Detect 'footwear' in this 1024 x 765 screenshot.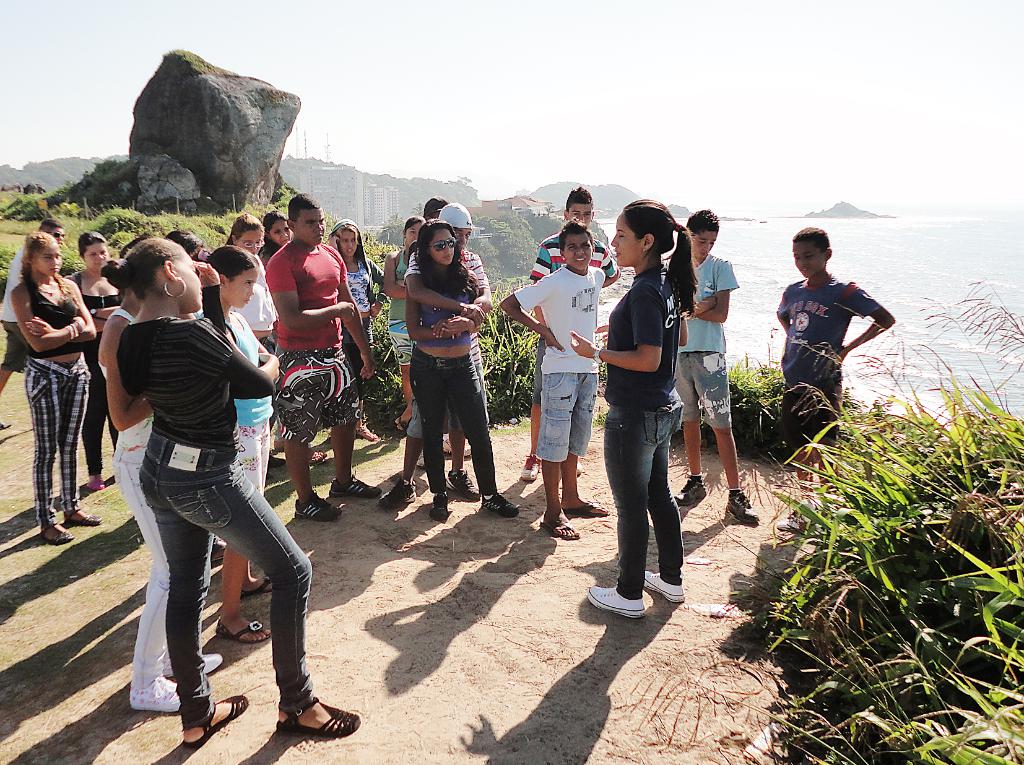
Detection: crop(372, 478, 420, 514).
